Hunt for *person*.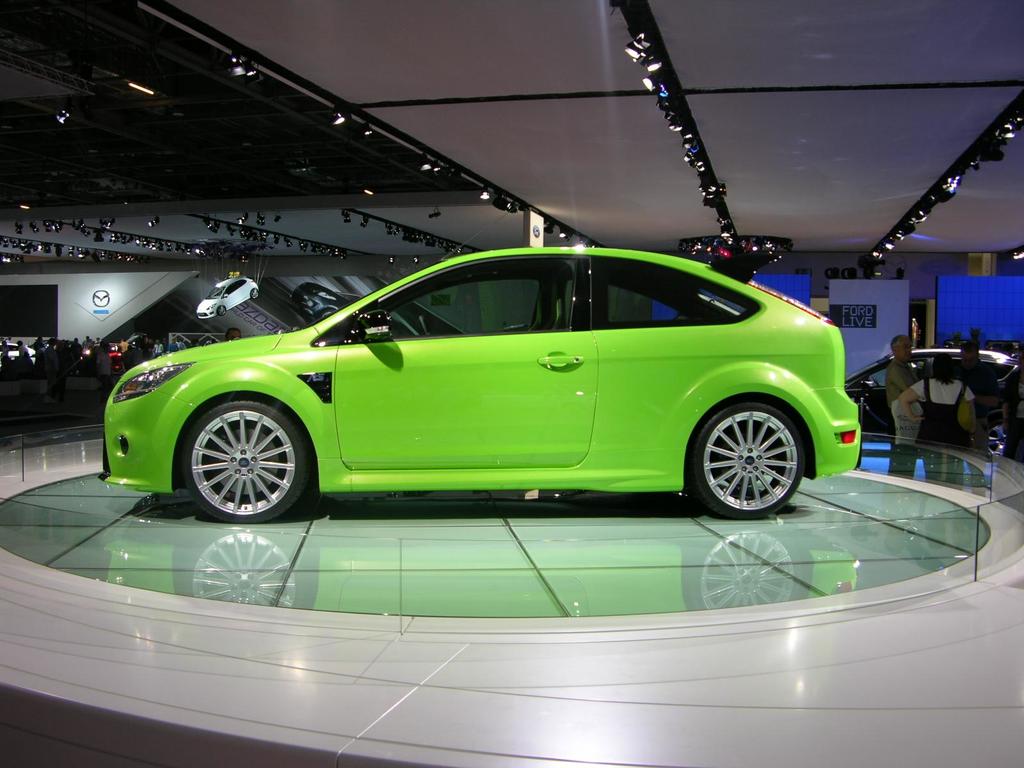
Hunted down at BBox(886, 338, 925, 481).
